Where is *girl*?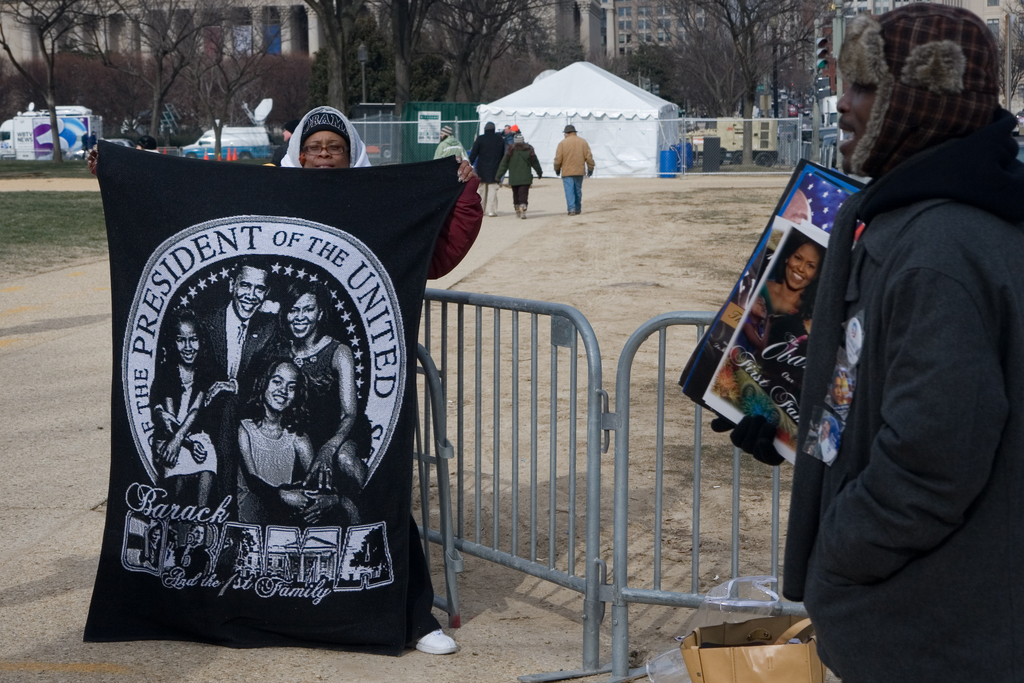
150, 310, 225, 507.
